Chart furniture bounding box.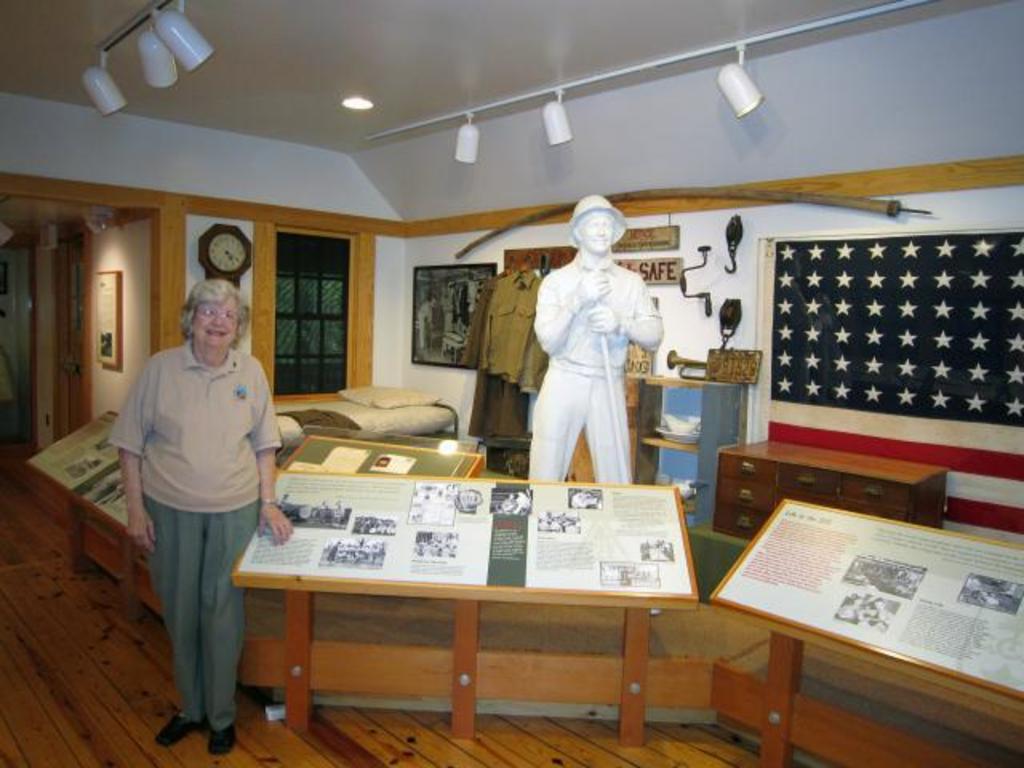
Charted: (left=640, top=378, right=746, bottom=526).
